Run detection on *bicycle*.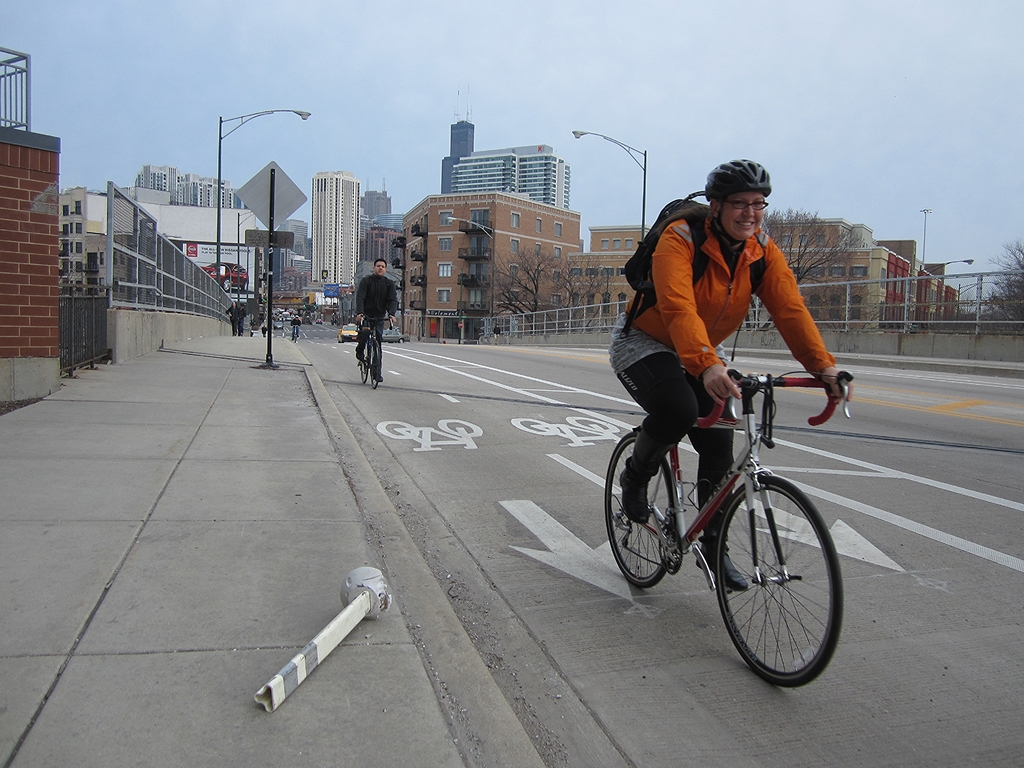
Result: box(354, 314, 395, 393).
